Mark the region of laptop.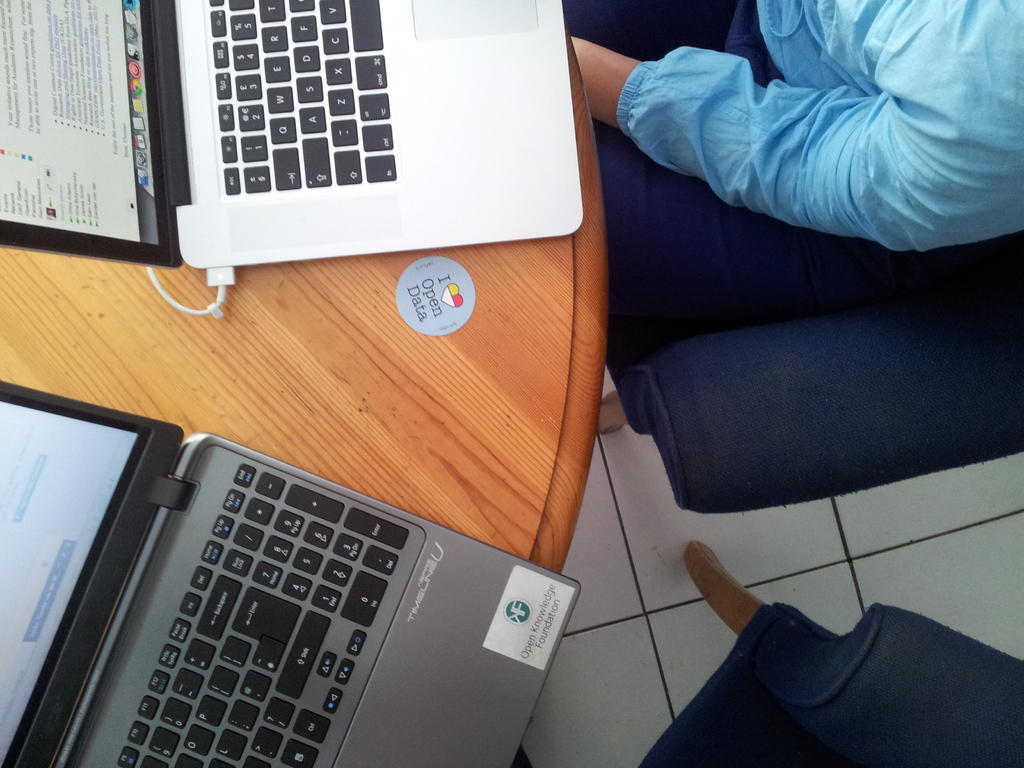
Region: [left=0, top=0, right=586, bottom=273].
